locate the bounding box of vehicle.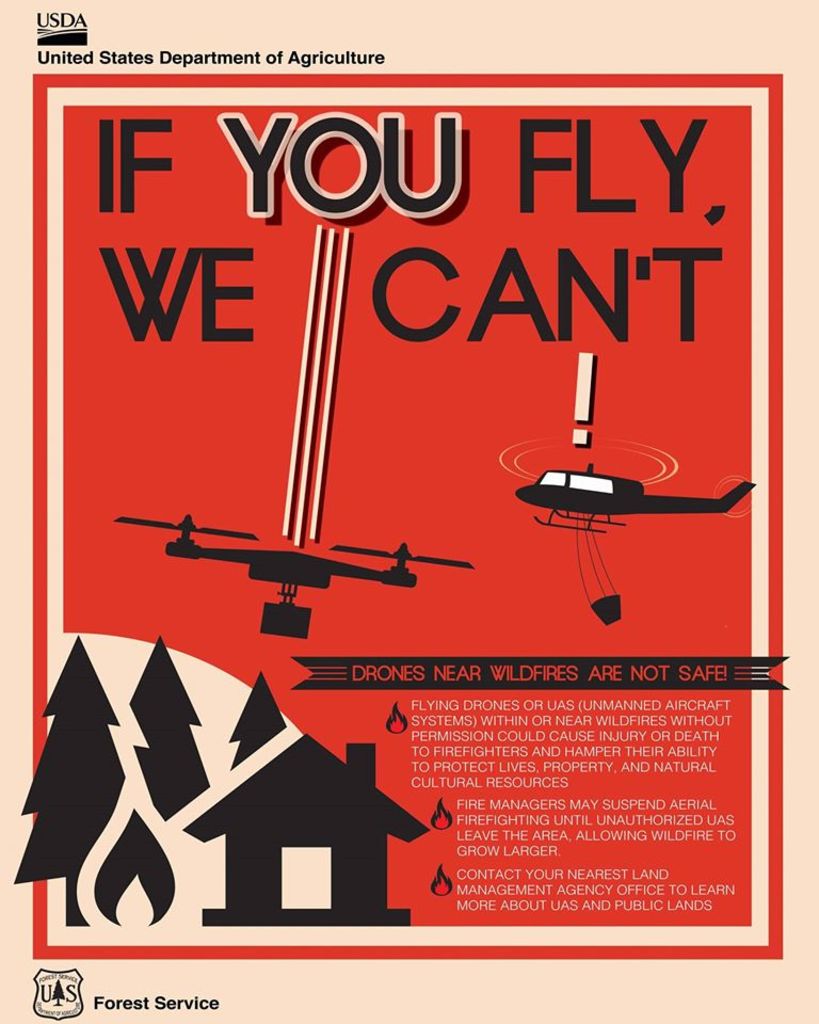
Bounding box: 500, 426, 758, 542.
